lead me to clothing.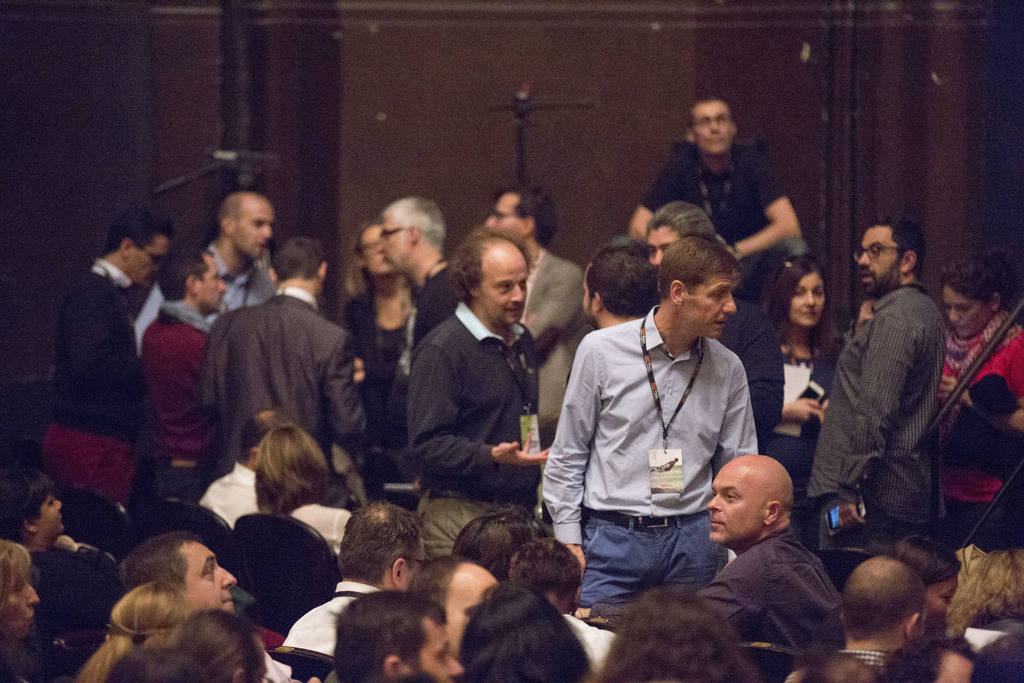
Lead to crop(287, 495, 353, 554).
